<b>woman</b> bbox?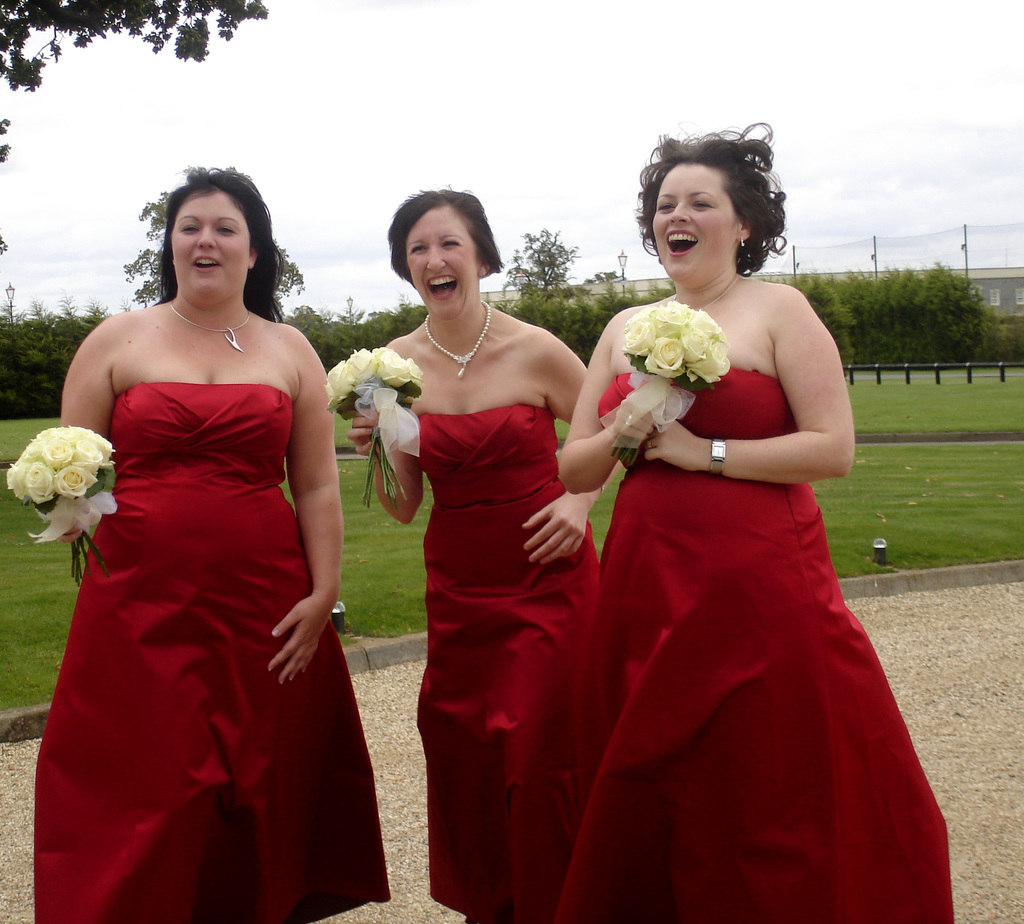
[left=32, top=167, right=401, bottom=923]
